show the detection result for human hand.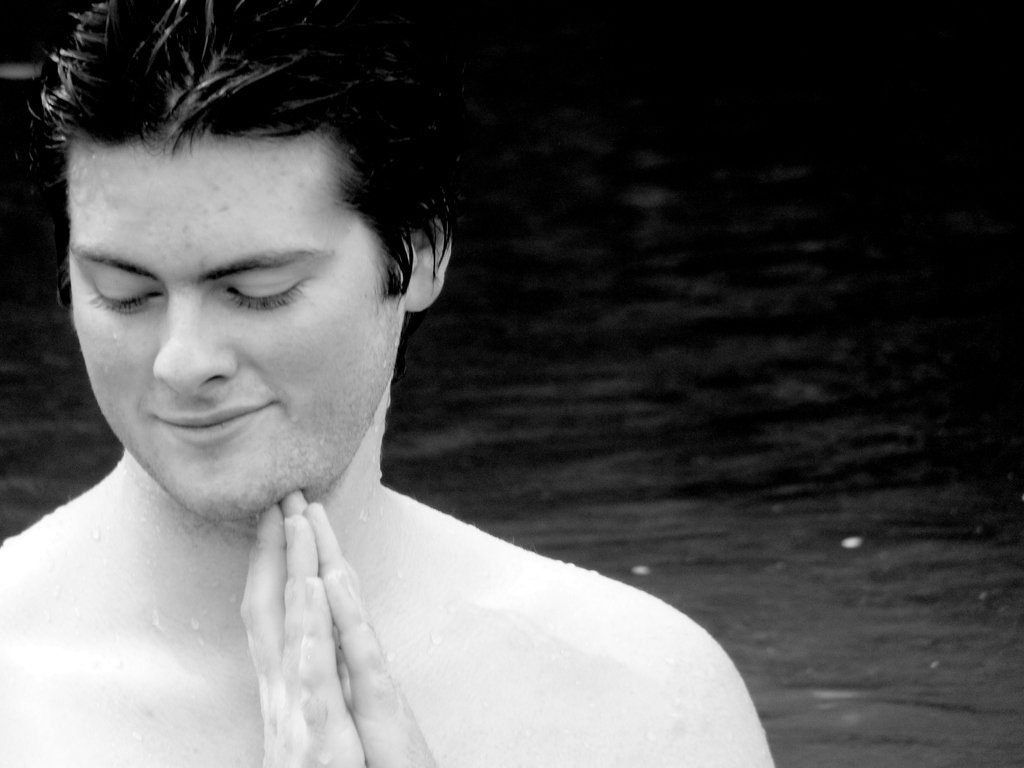
239,504,364,767.
